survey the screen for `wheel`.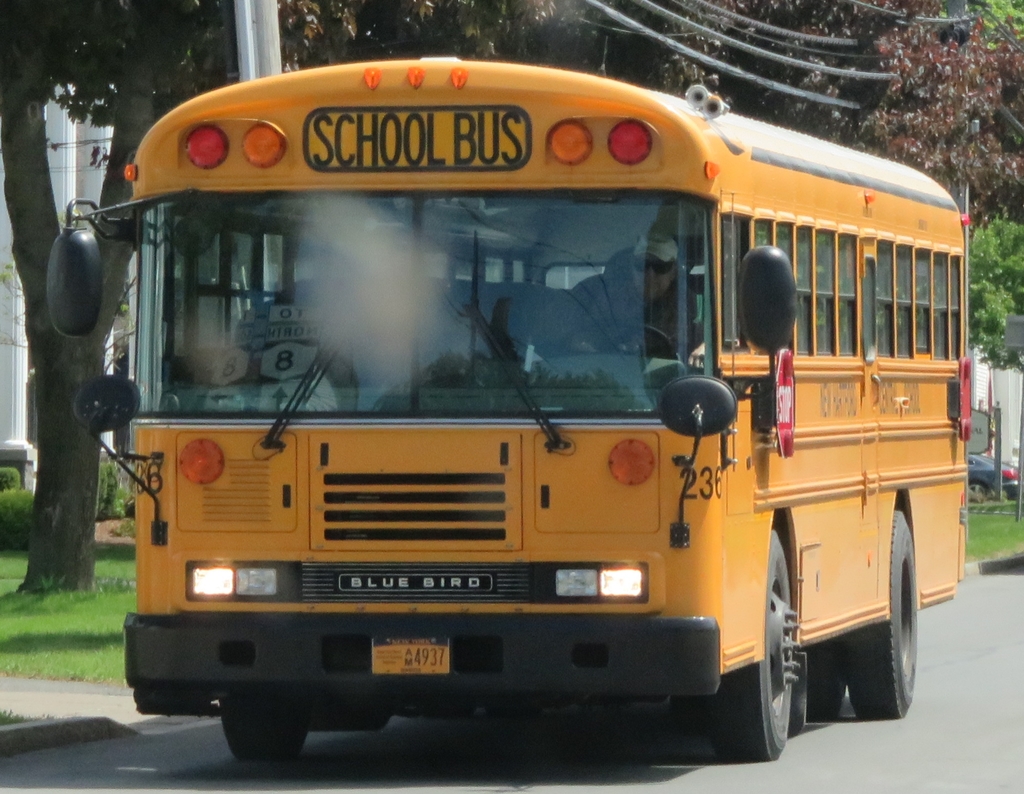
Survey found: 218 684 309 762.
